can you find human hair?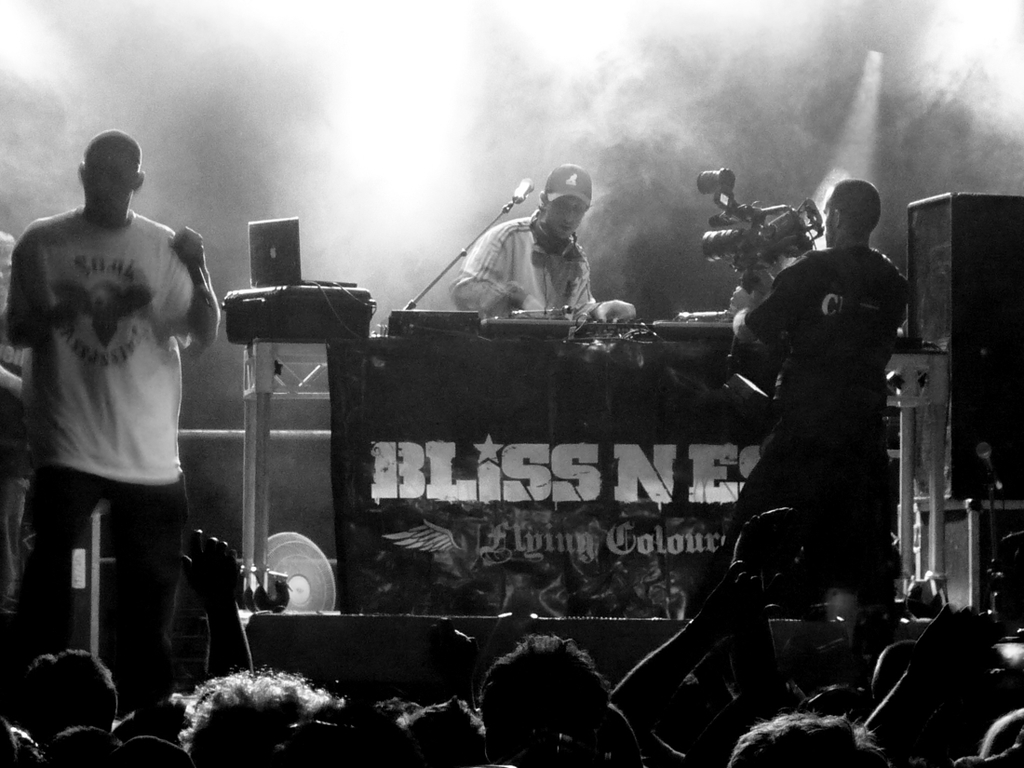
Yes, bounding box: 16/646/115/752.
